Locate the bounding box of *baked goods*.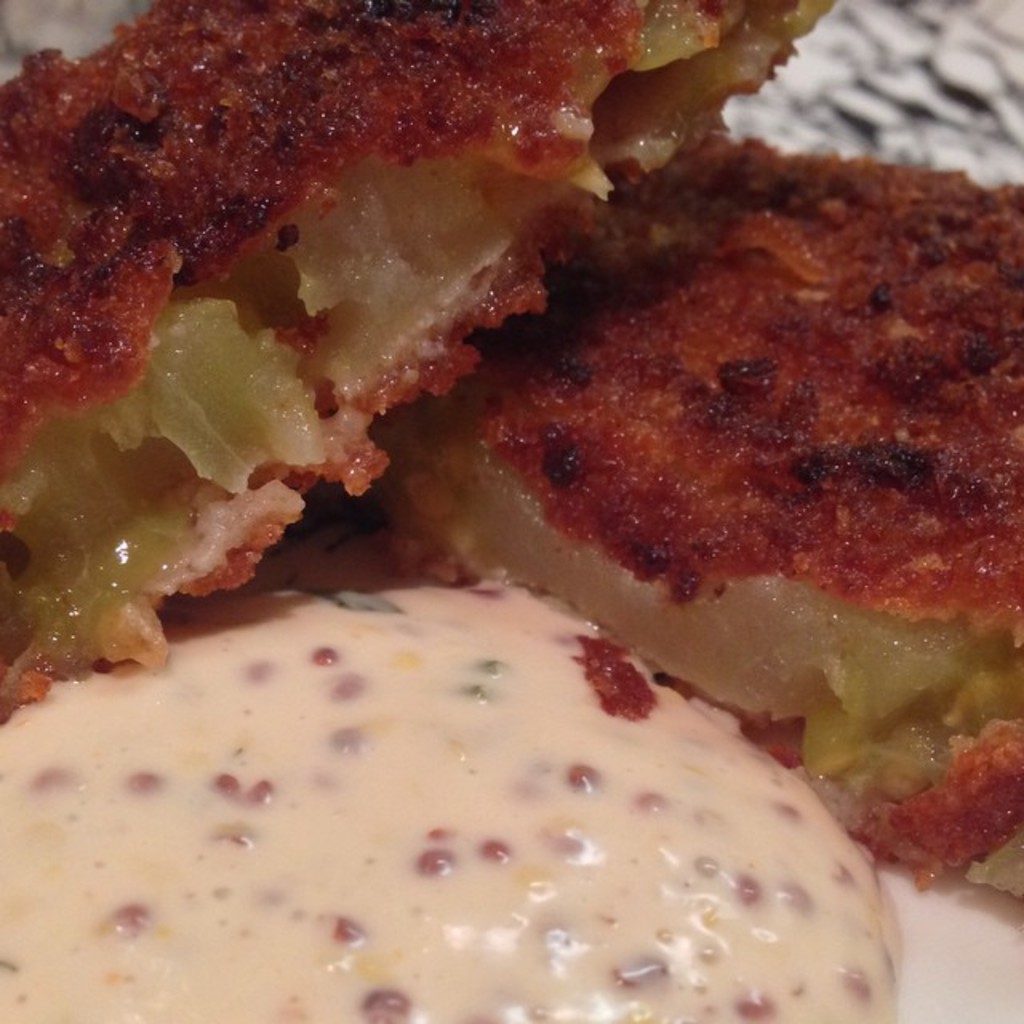
Bounding box: {"x1": 373, "y1": 134, "x2": 1022, "y2": 904}.
